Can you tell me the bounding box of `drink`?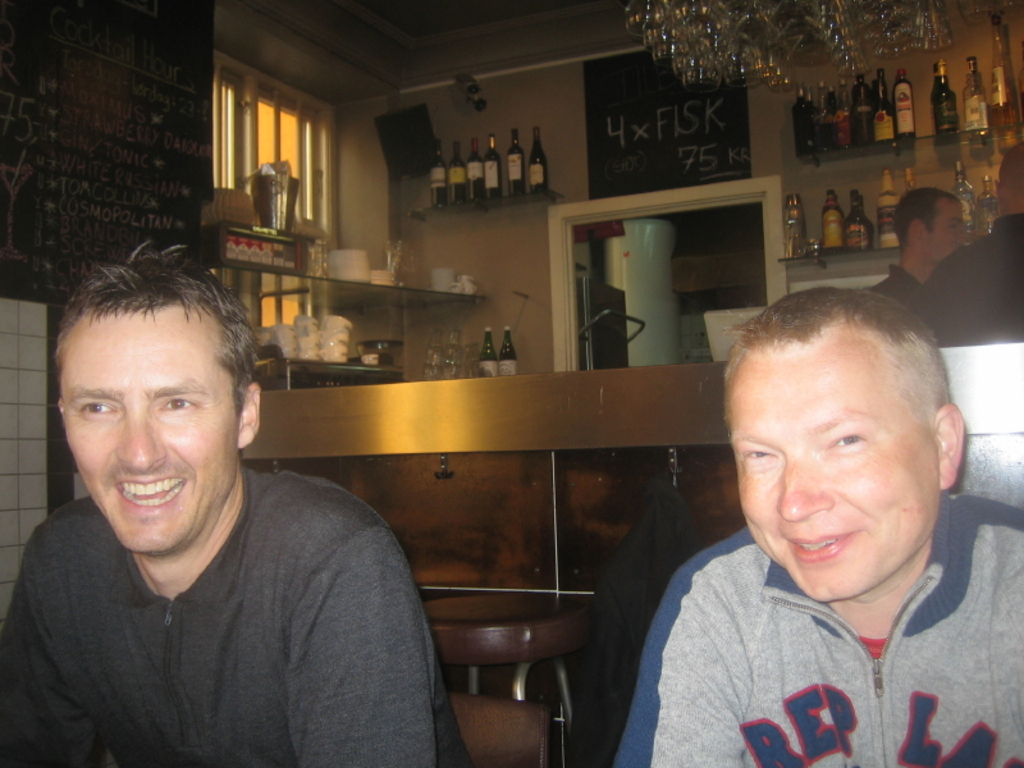
{"x1": 826, "y1": 79, "x2": 838, "y2": 148}.
